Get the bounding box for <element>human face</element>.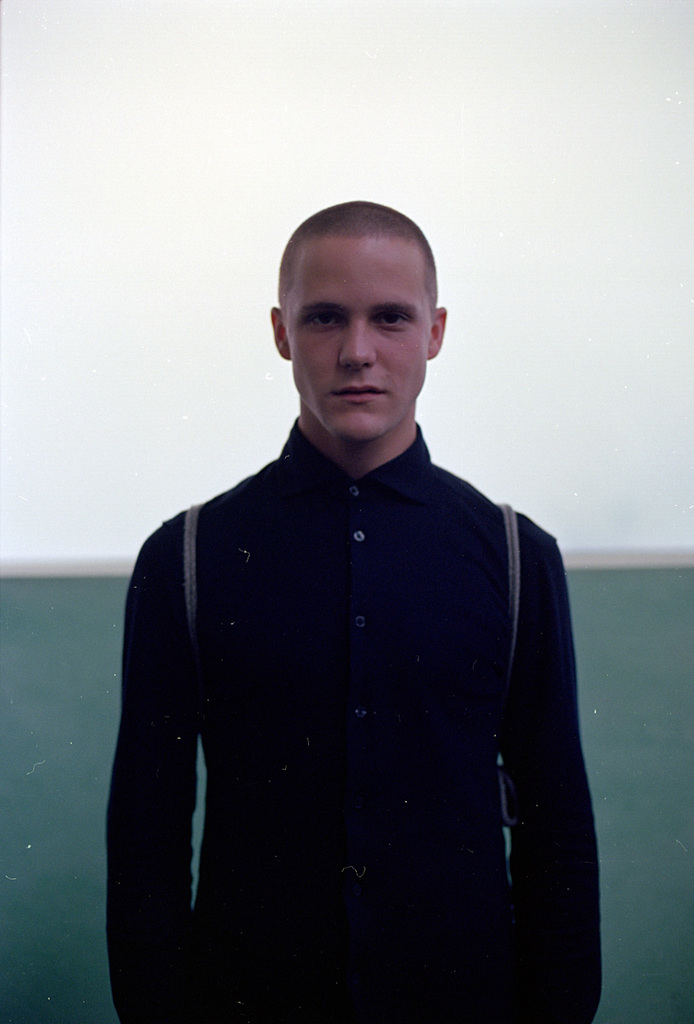
[left=283, top=228, right=440, bottom=441].
